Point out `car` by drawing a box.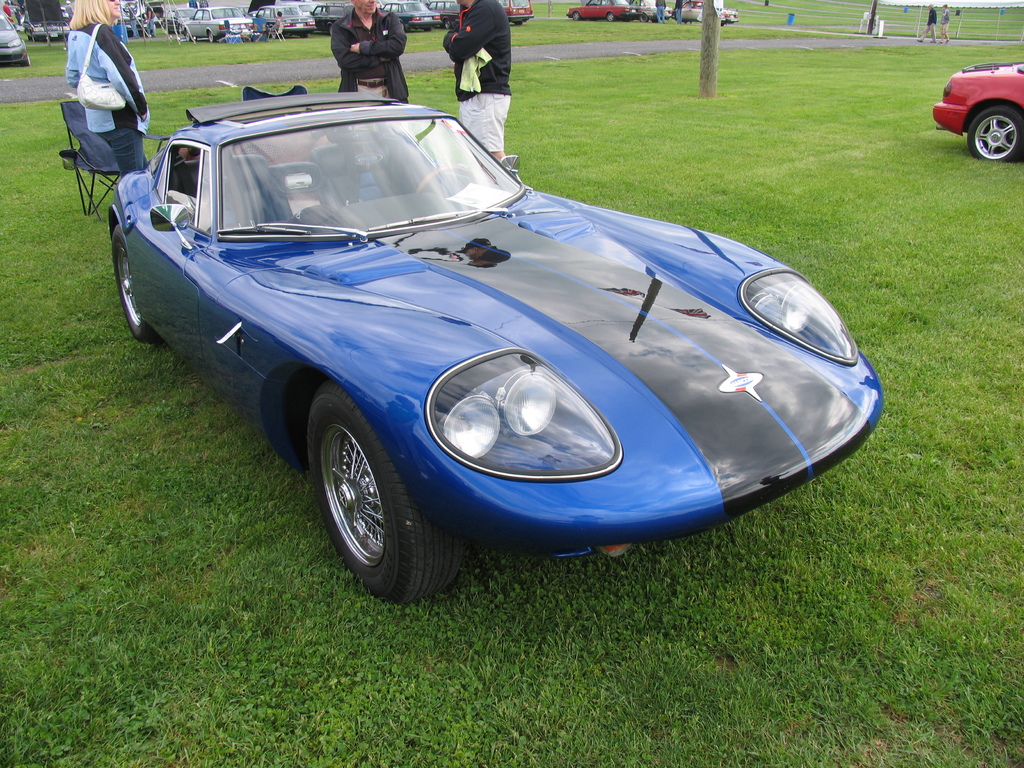
bbox(89, 69, 893, 631).
